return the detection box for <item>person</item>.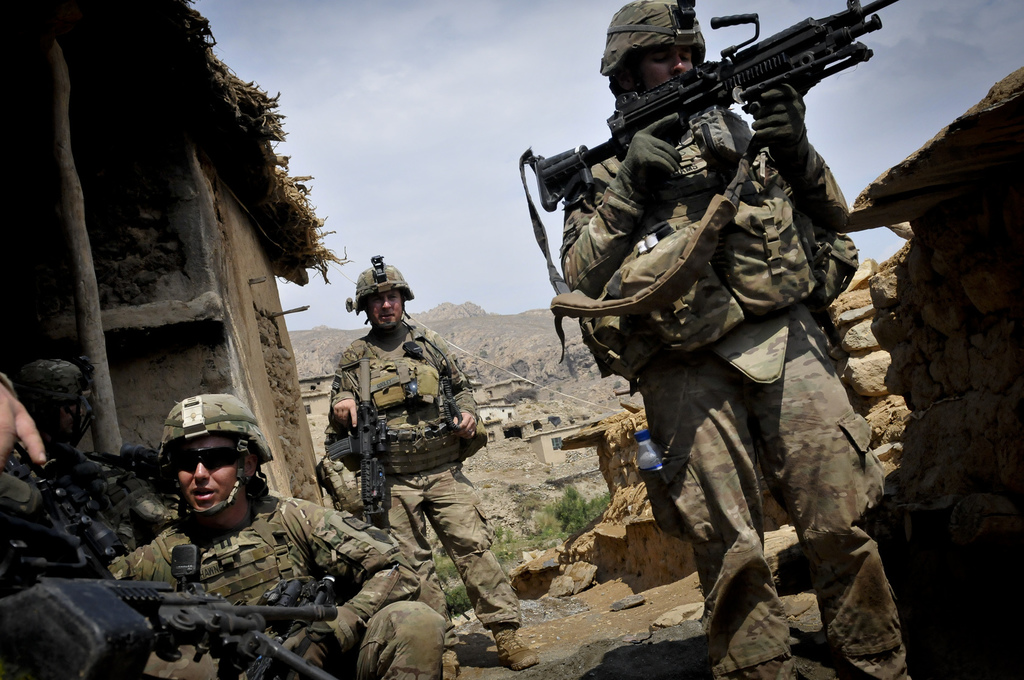
[x1=323, y1=255, x2=538, y2=679].
